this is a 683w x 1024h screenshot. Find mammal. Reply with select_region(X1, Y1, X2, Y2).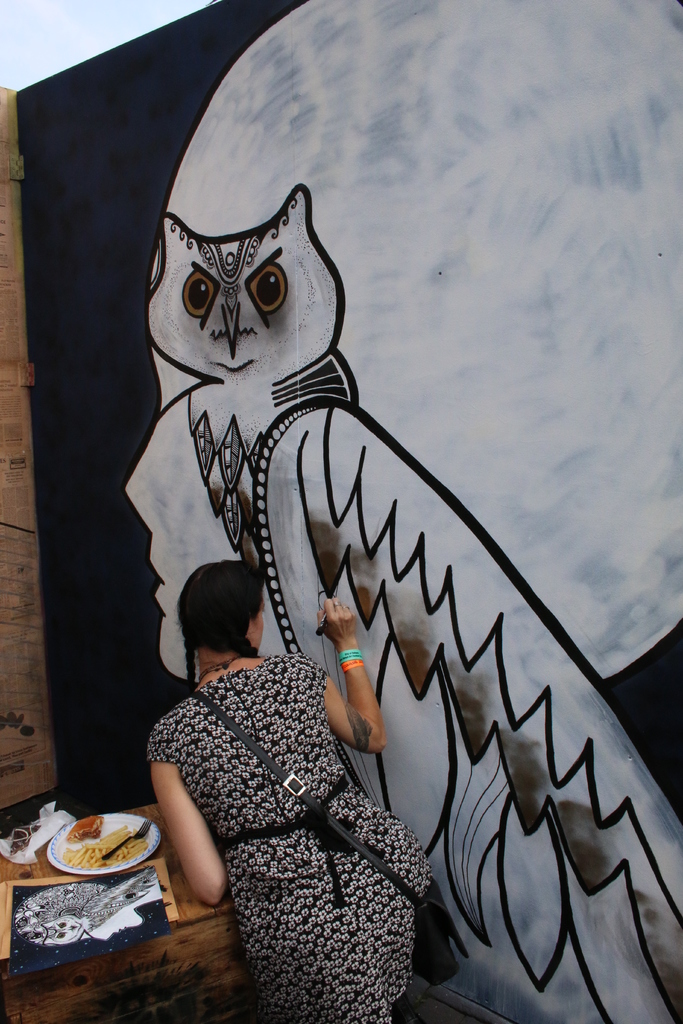
select_region(122, 550, 446, 1004).
